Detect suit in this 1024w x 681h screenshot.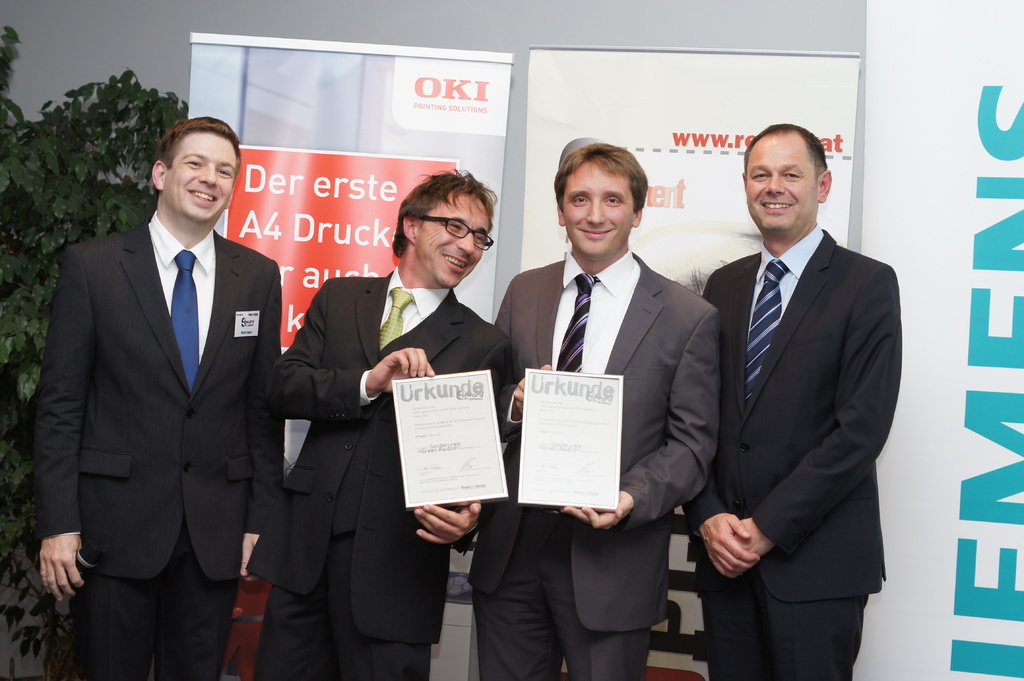
Detection: detection(702, 229, 903, 680).
